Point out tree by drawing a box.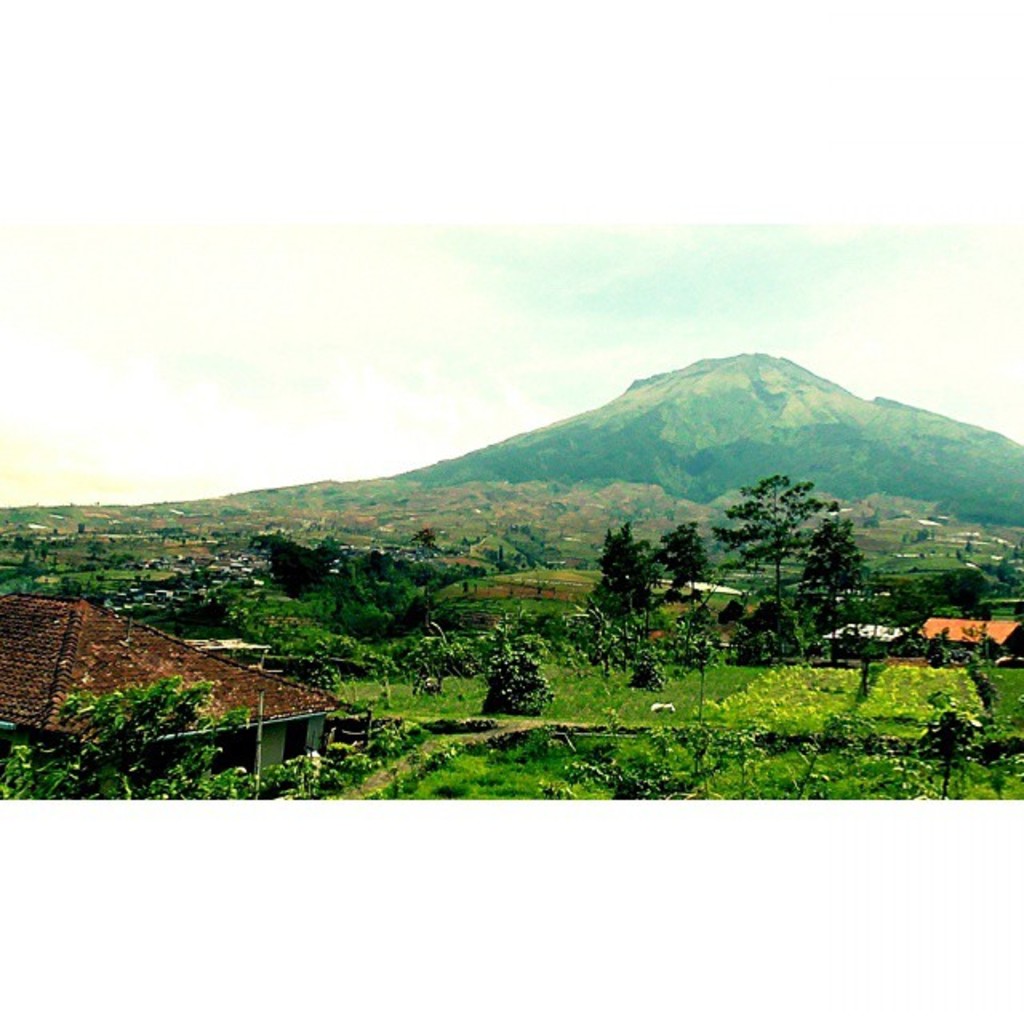
bbox=(590, 522, 653, 654).
